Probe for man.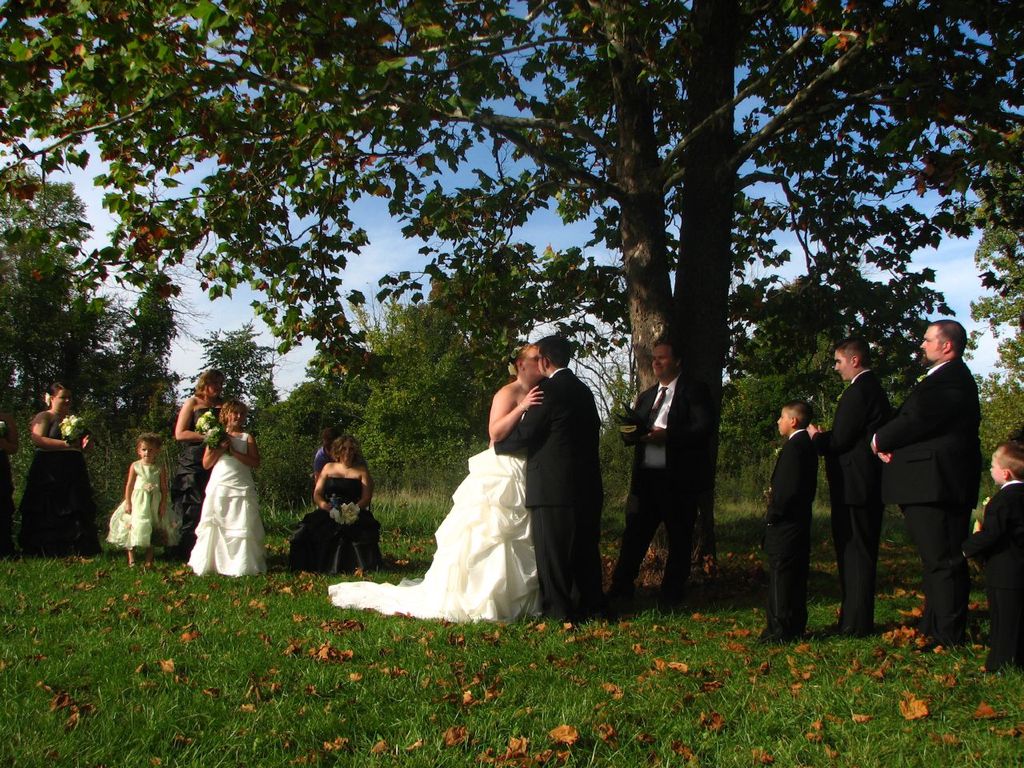
Probe result: detection(862, 306, 998, 650).
